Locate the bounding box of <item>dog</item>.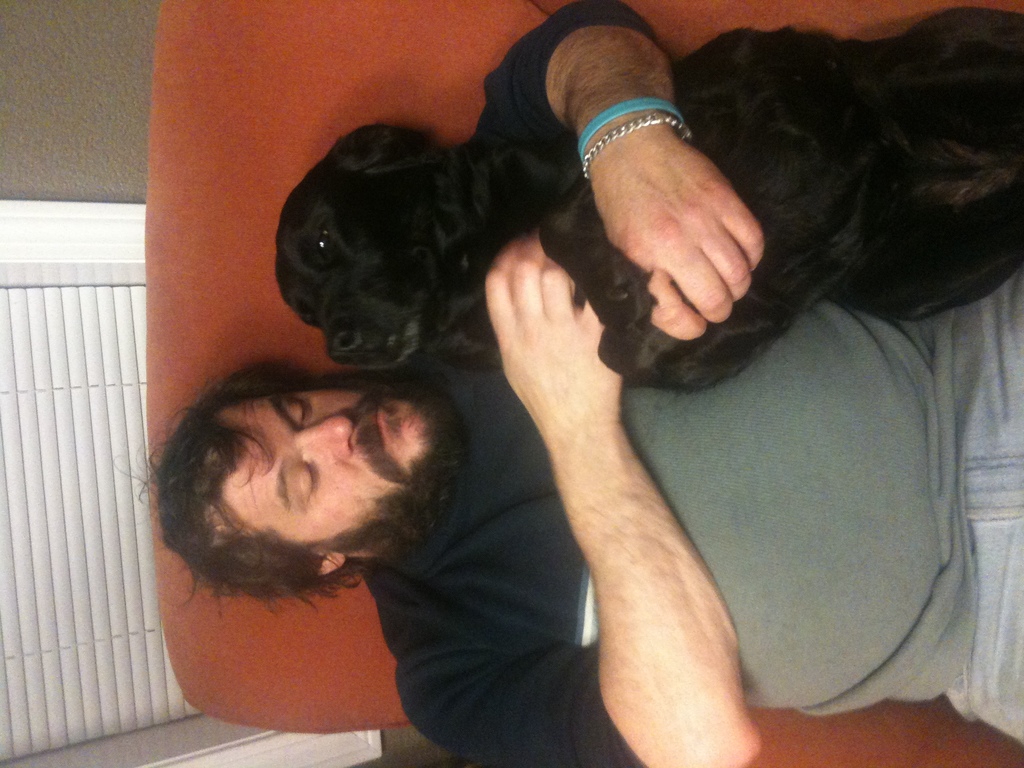
Bounding box: 269 4 1023 392.
